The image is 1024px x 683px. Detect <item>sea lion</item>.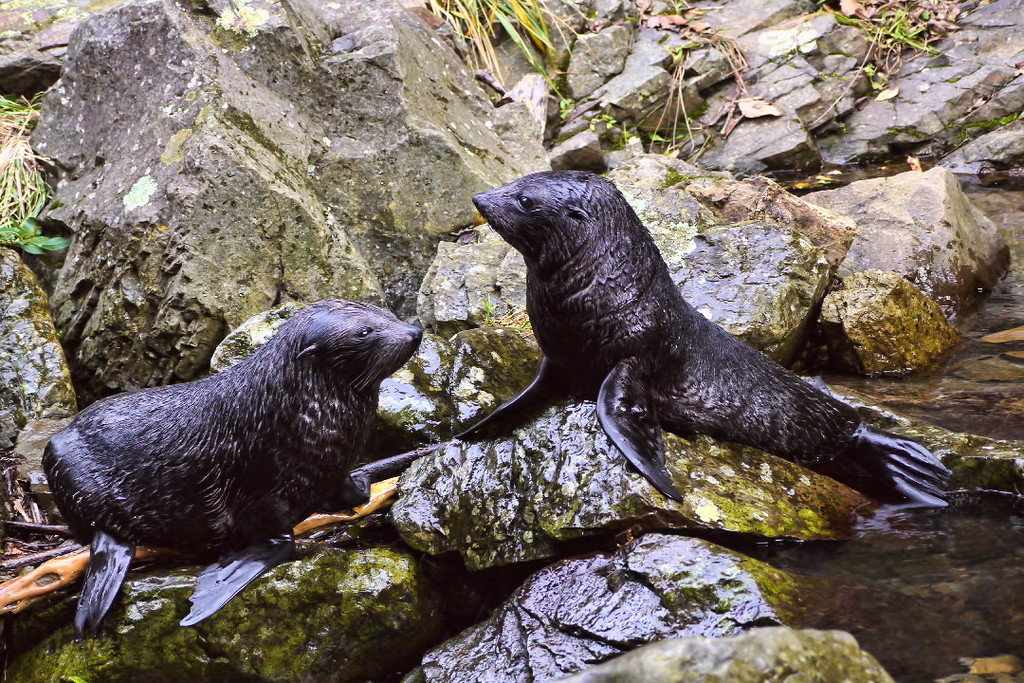
Detection: select_region(0, 302, 415, 624).
